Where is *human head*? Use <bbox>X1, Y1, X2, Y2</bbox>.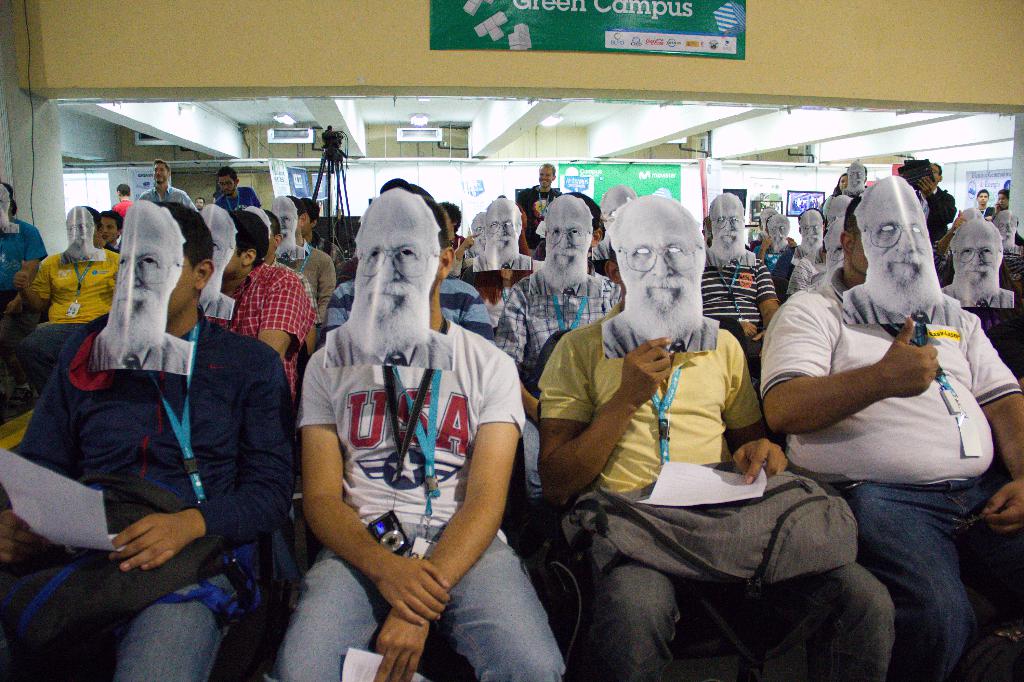
<bbox>852, 172, 933, 301</bbox>.
